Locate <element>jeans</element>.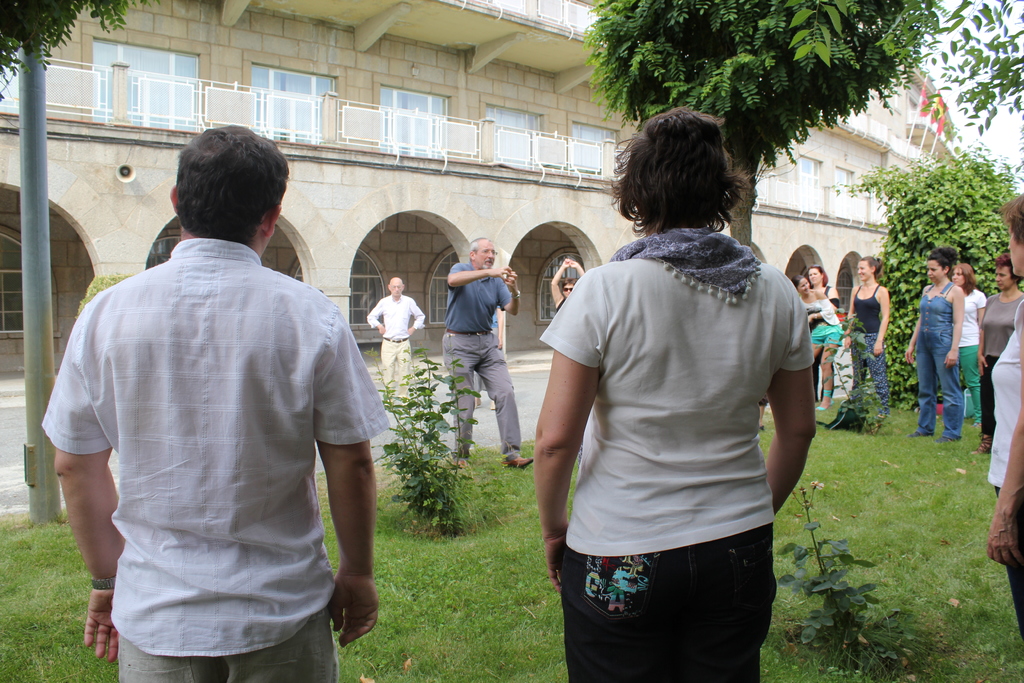
Bounding box: [x1=558, y1=553, x2=781, y2=668].
